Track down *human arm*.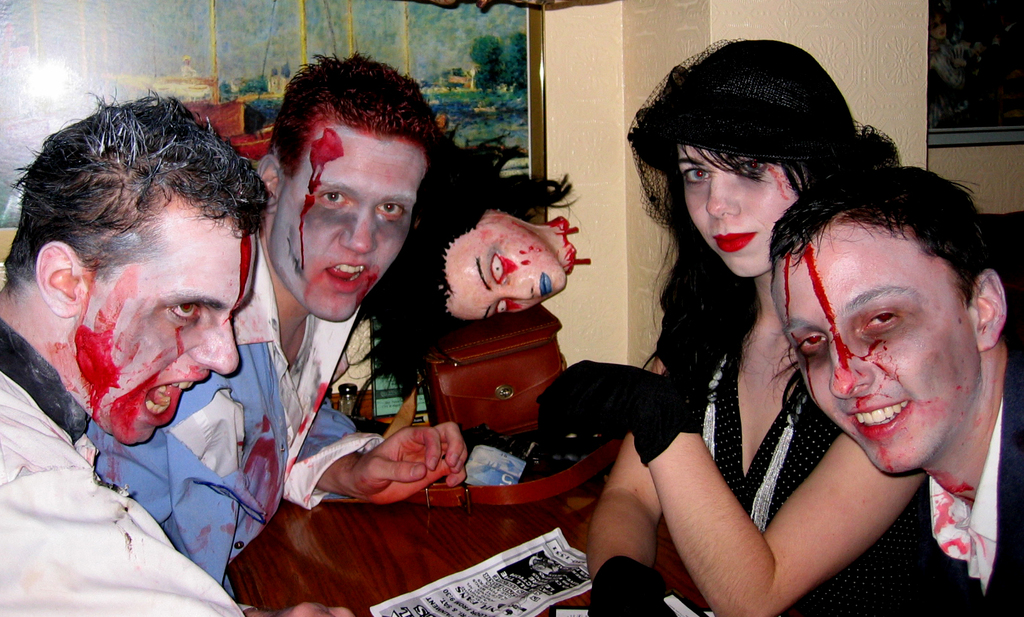
Tracked to box(274, 397, 474, 513).
